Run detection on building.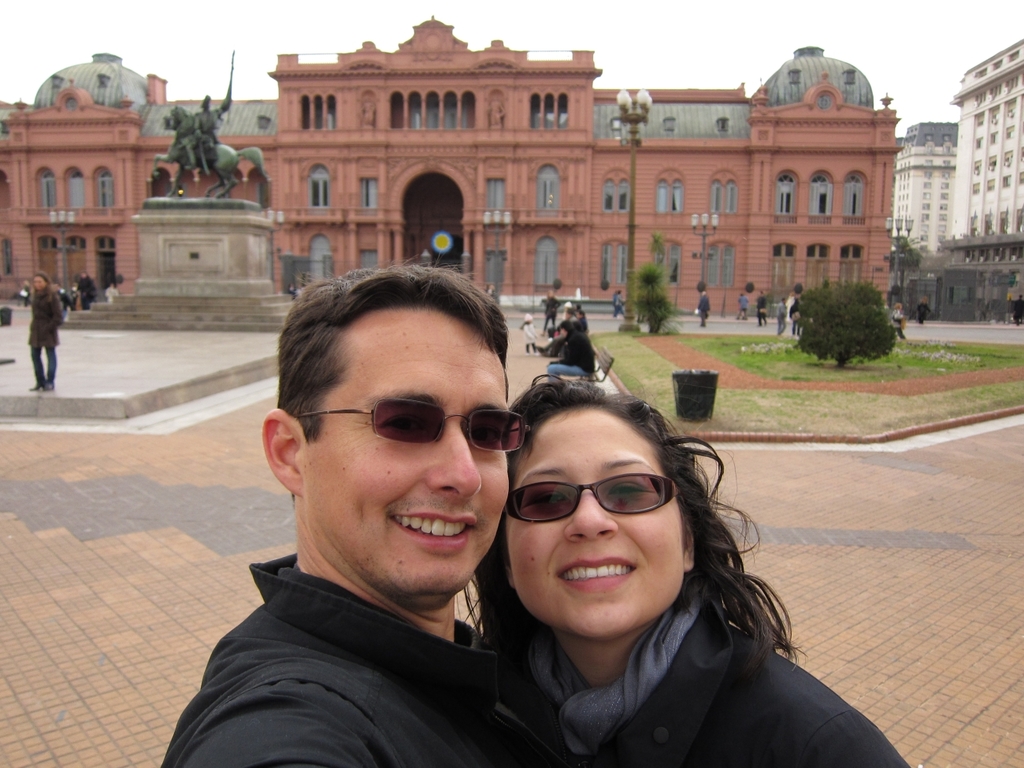
Result: locate(949, 37, 1023, 325).
